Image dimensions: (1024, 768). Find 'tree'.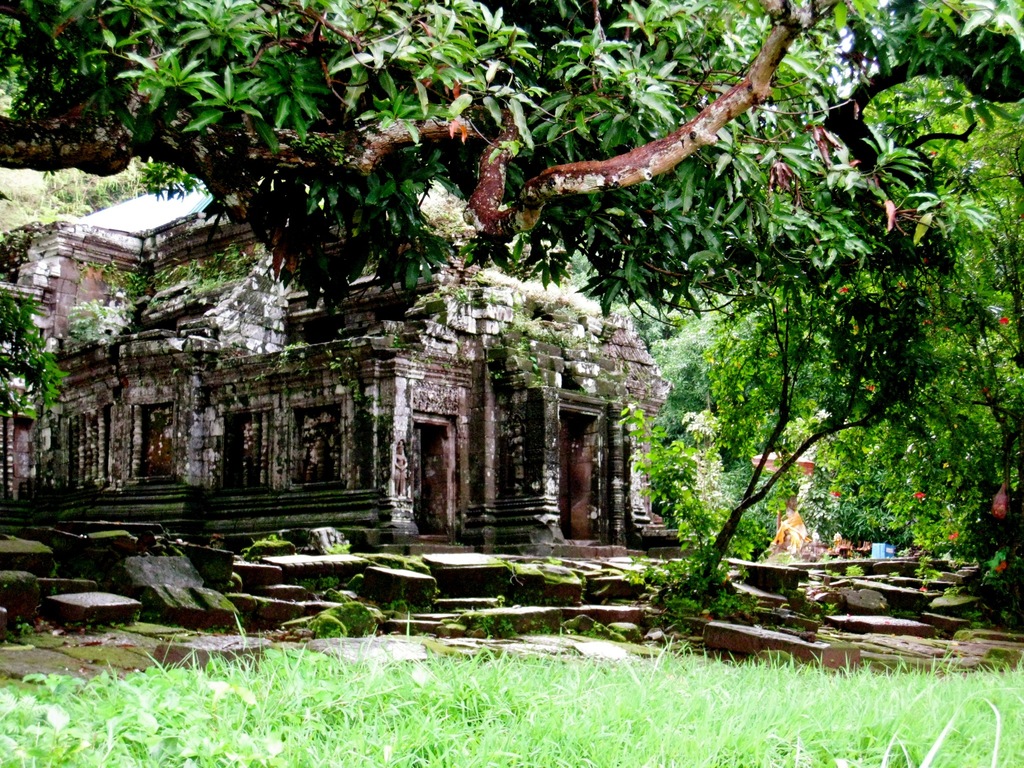
0,0,1023,600.
